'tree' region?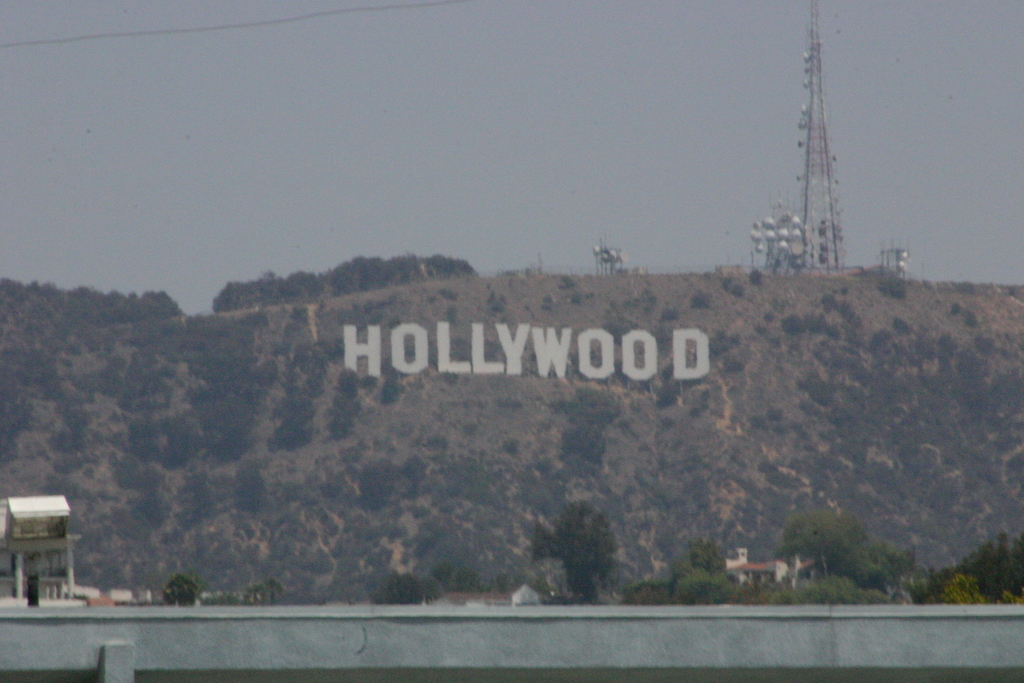
bbox=[272, 383, 313, 443]
